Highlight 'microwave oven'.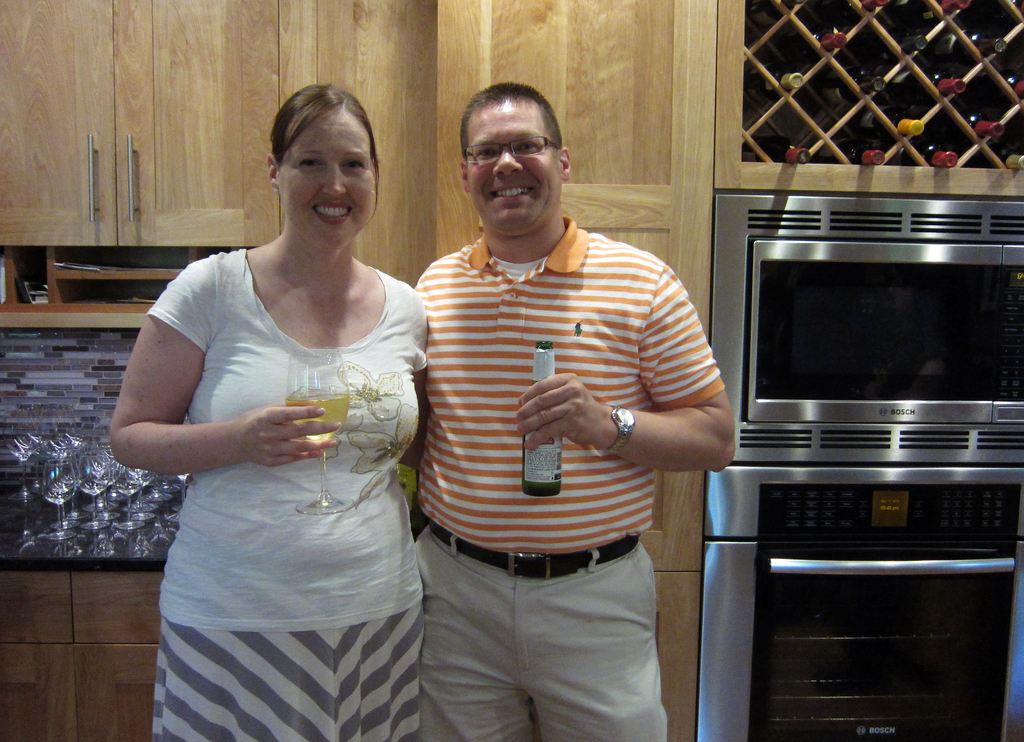
Highlighted region: bbox=[701, 468, 1023, 741].
